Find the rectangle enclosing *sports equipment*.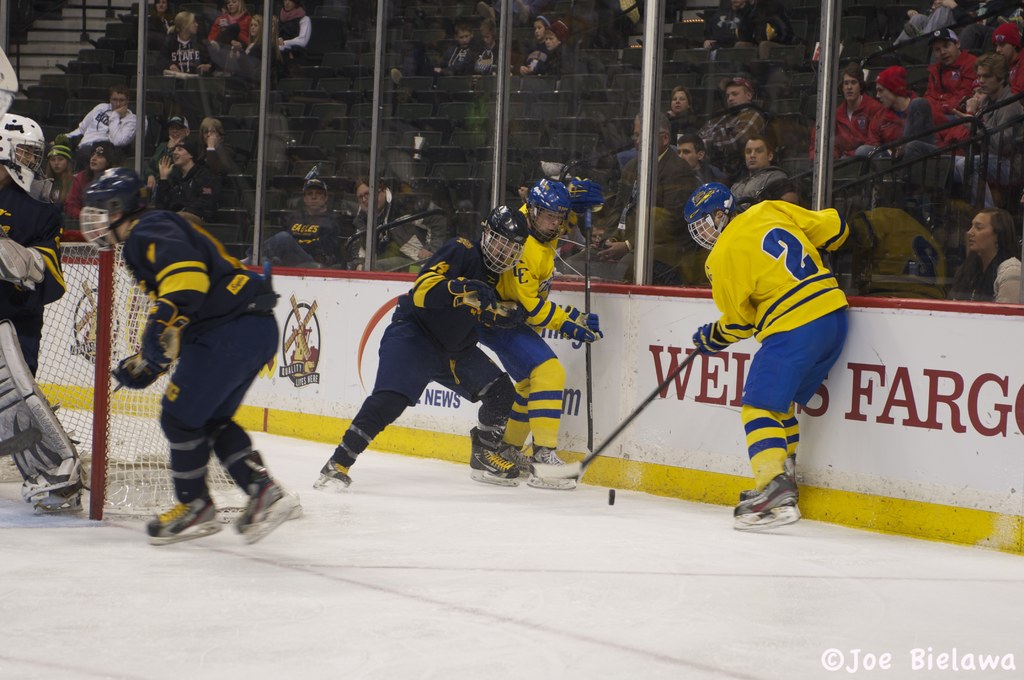
rect(310, 460, 352, 492).
